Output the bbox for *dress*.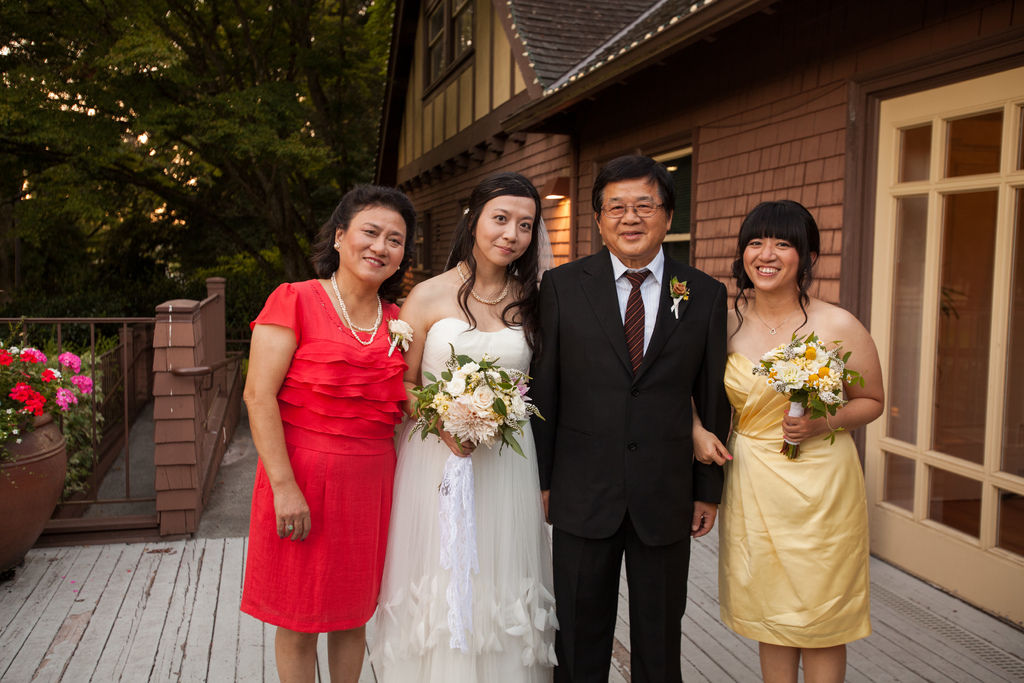
select_region(723, 353, 871, 647).
